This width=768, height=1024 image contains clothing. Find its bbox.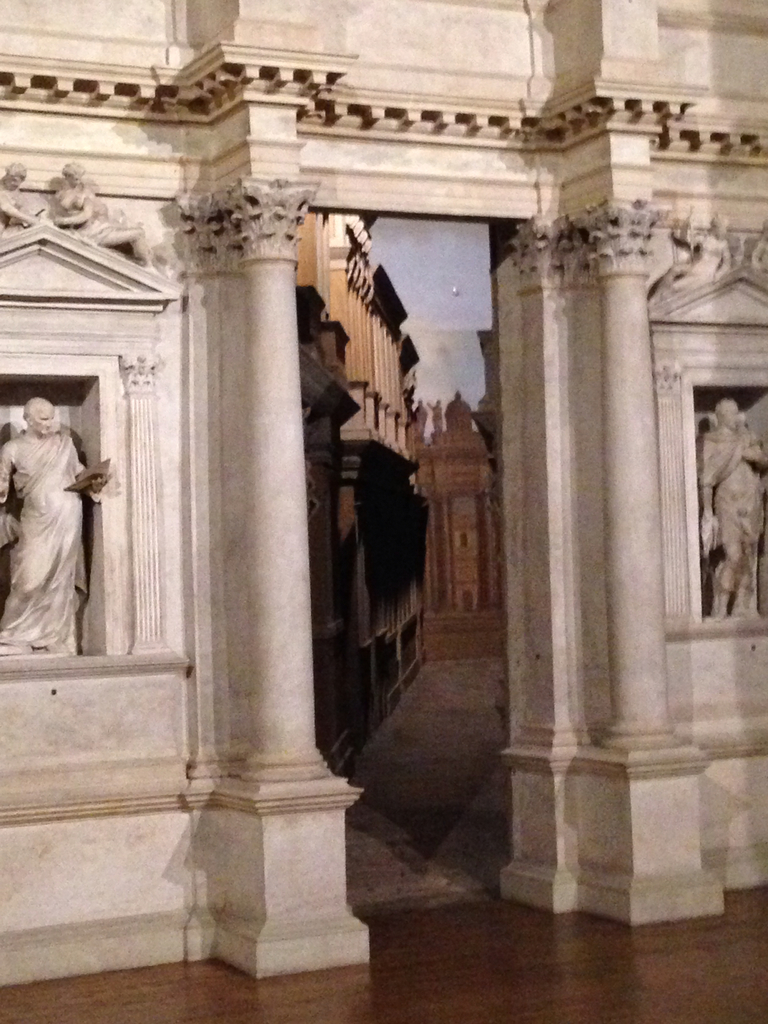
rect(5, 381, 111, 640).
